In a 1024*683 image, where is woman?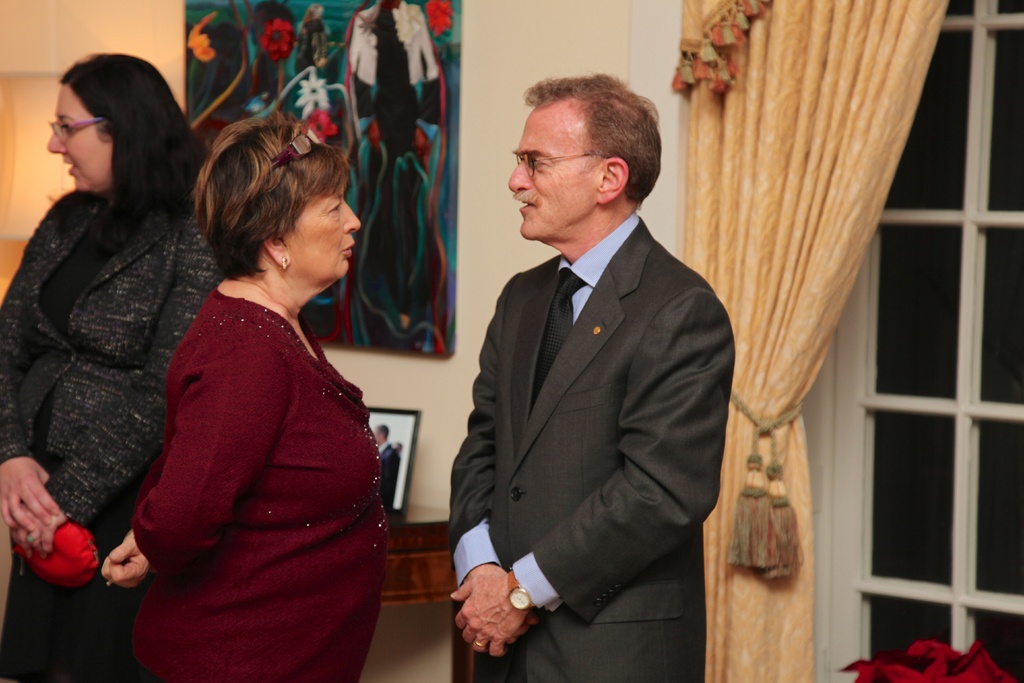
bbox=[8, 58, 218, 629].
